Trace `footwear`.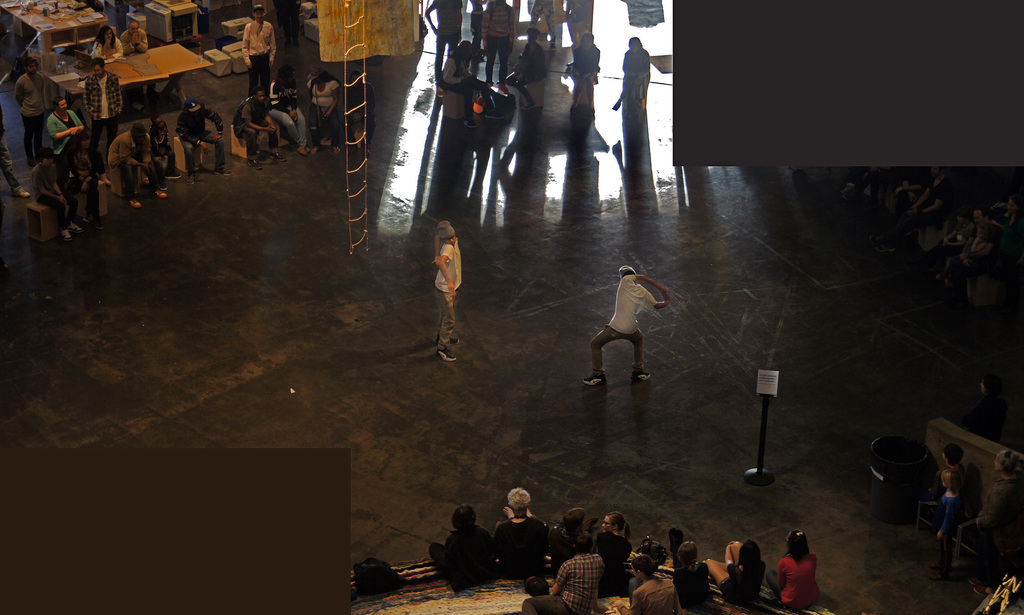
Traced to (x1=298, y1=145, x2=307, y2=156).
